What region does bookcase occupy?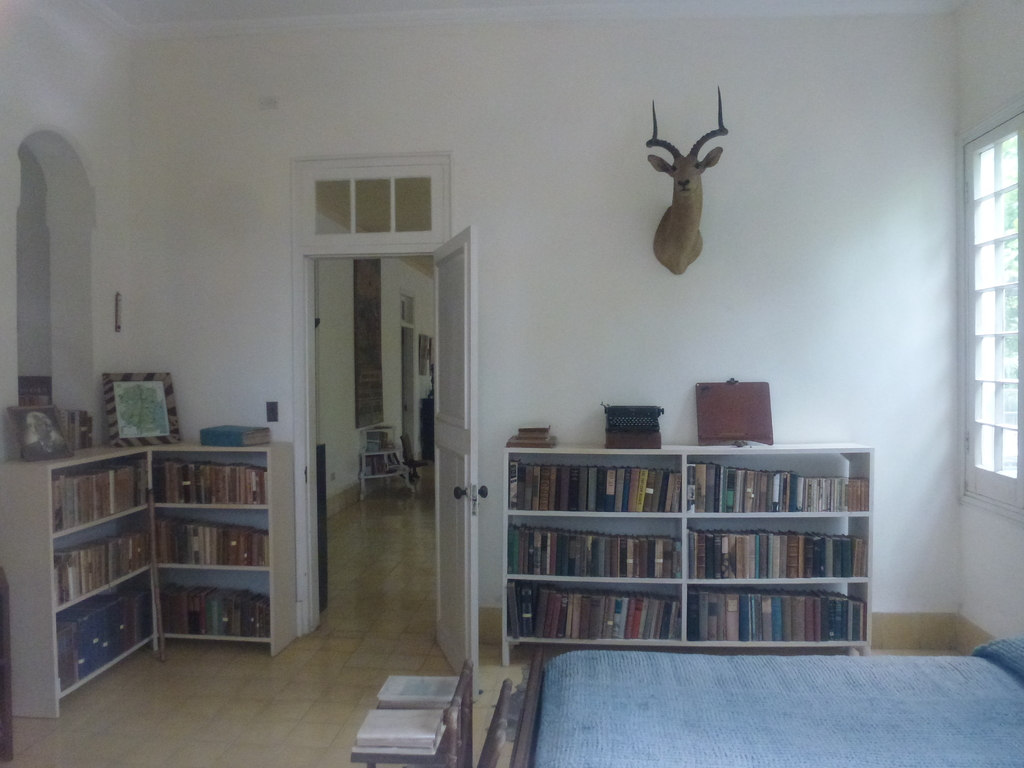
(452, 413, 892, 670).
